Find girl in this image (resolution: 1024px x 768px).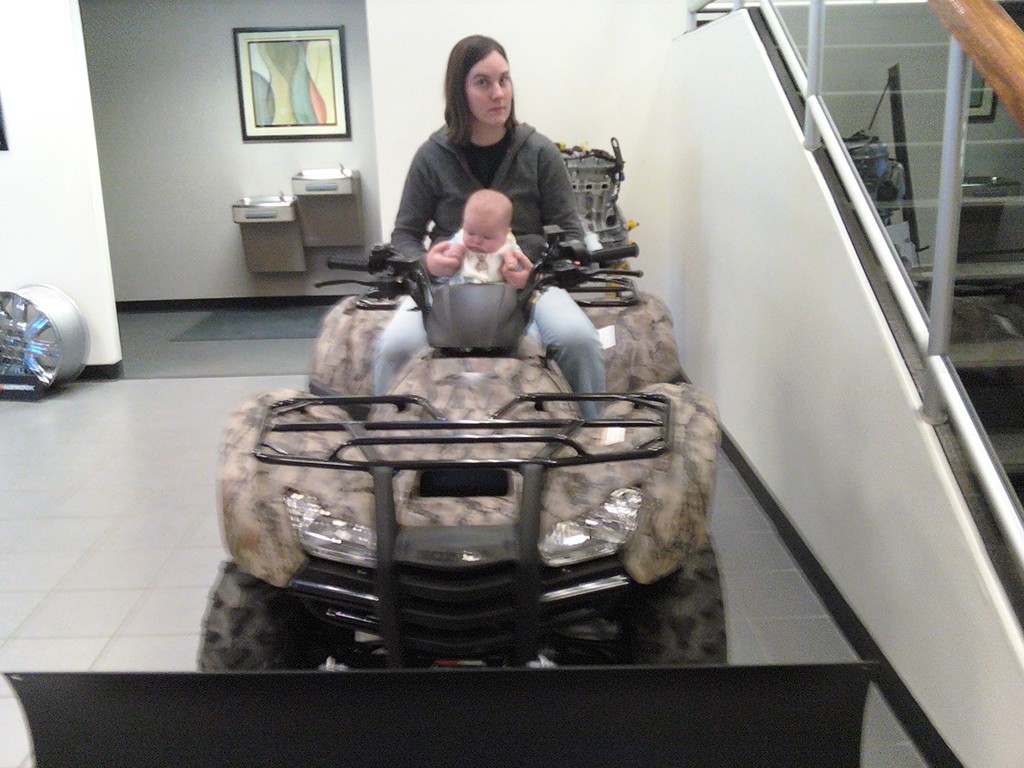
{"x1": 369, "y1": 26, "x2": 609, "y2": 423}.
